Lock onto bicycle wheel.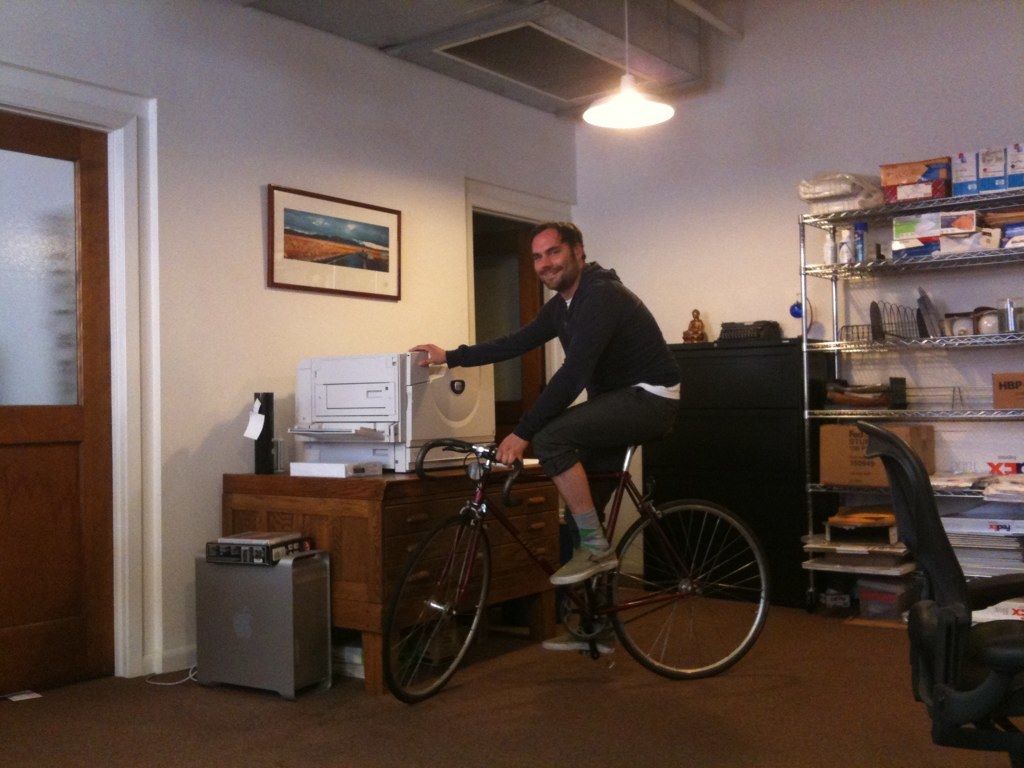
Locked: 384/512/489/701.
